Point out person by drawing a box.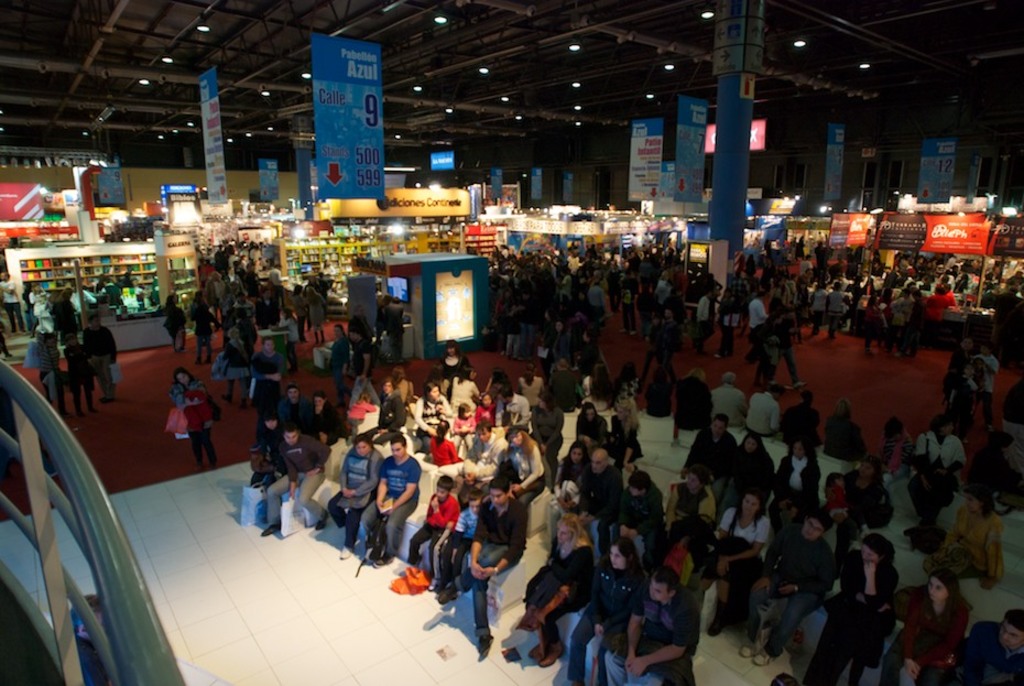
{"left": 825, "top": 398, "right": 871, "bottom": 461}.
